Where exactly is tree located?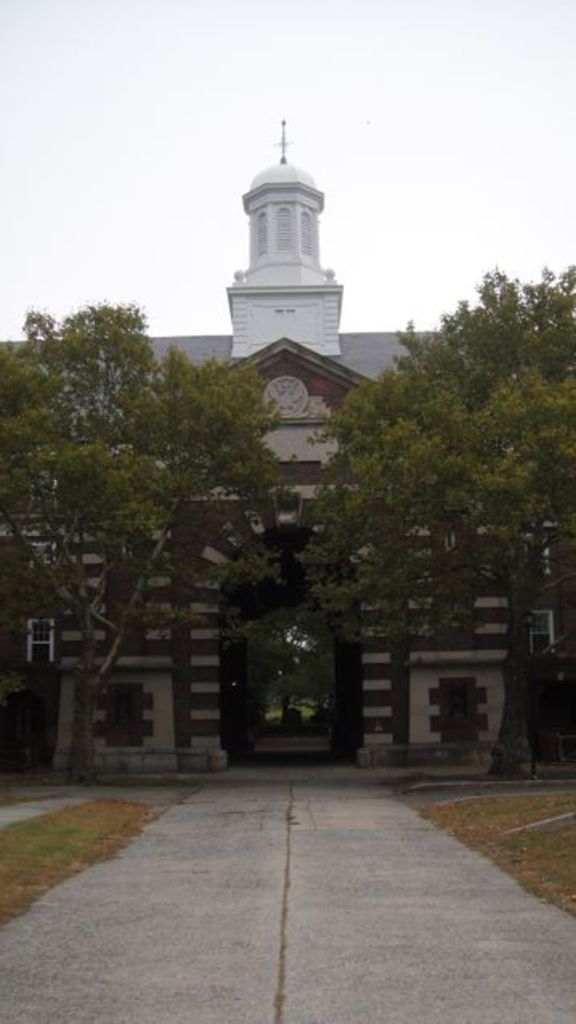
Its bounding box is <bbox>0, 300, 303, 780</bbox>.
